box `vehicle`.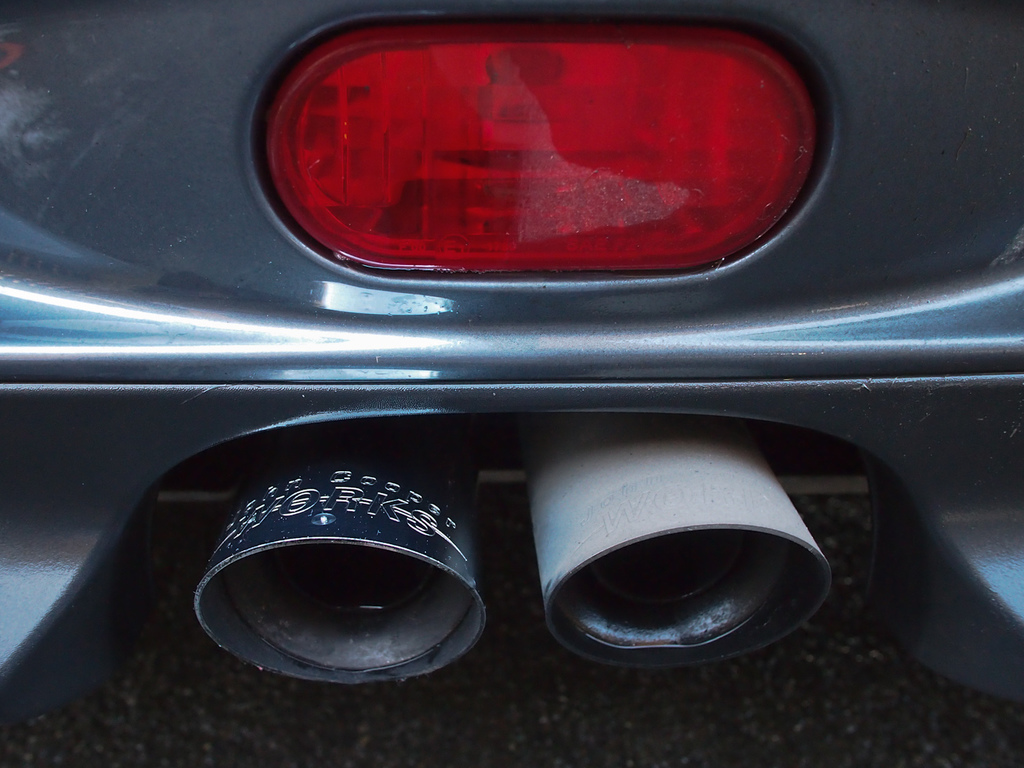
[x1=73, y1=7, x2=995, y2=715].
